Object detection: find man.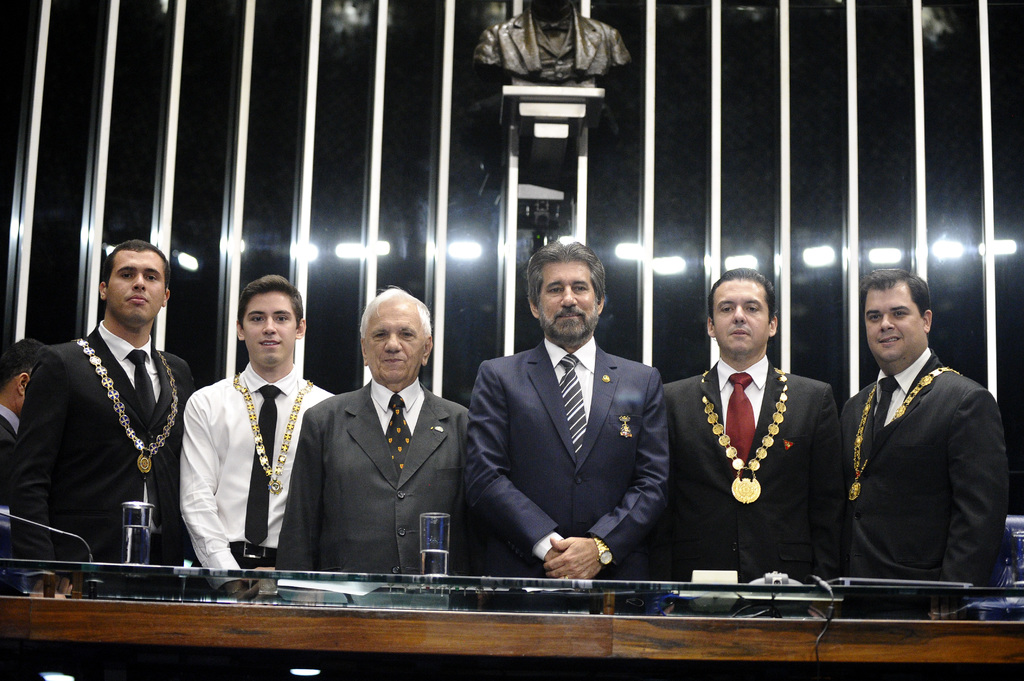
box=[657, 271, 841, 605].
